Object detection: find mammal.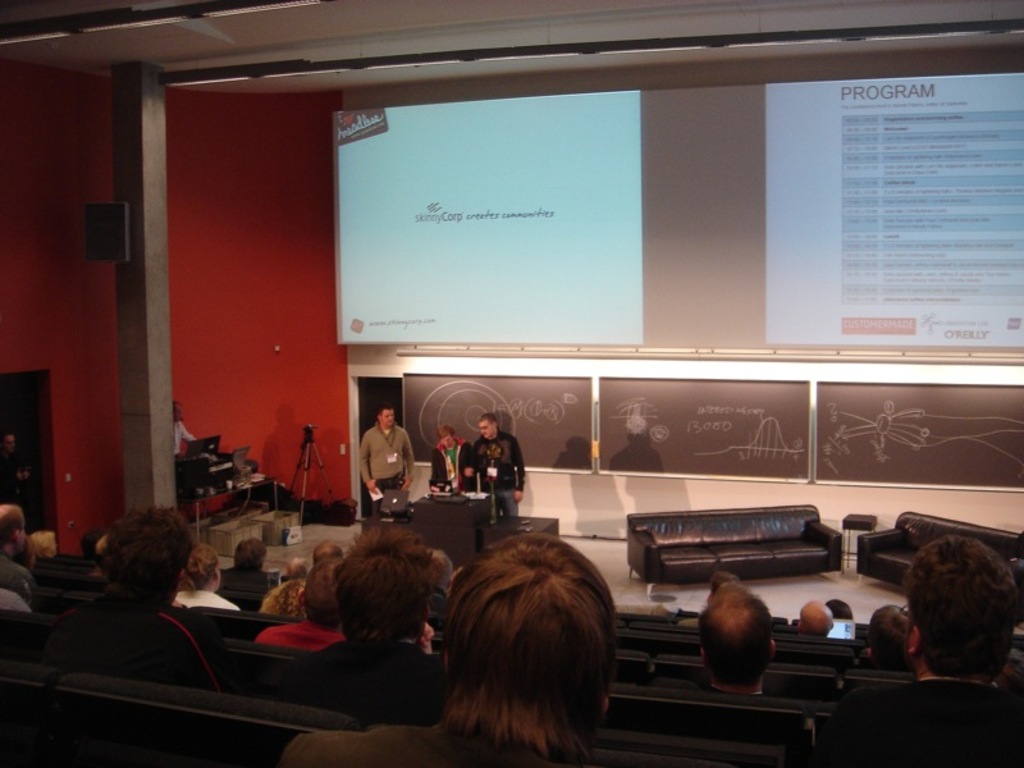
region(283, 525, 435, 727).
